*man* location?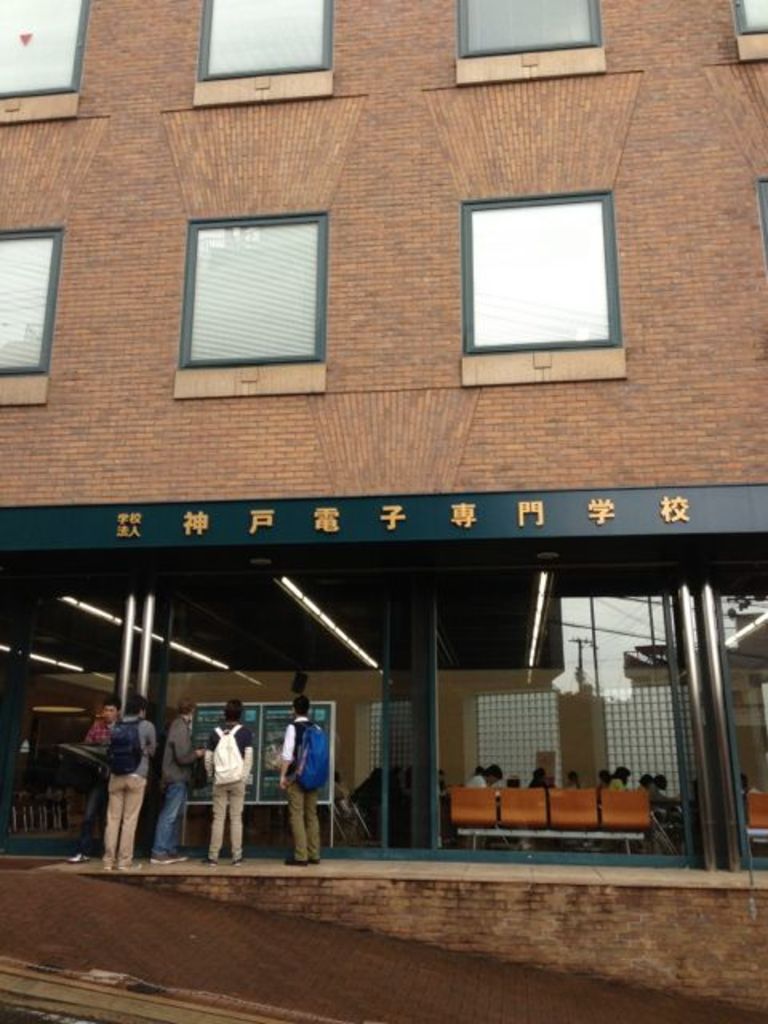
158 698 213 867
